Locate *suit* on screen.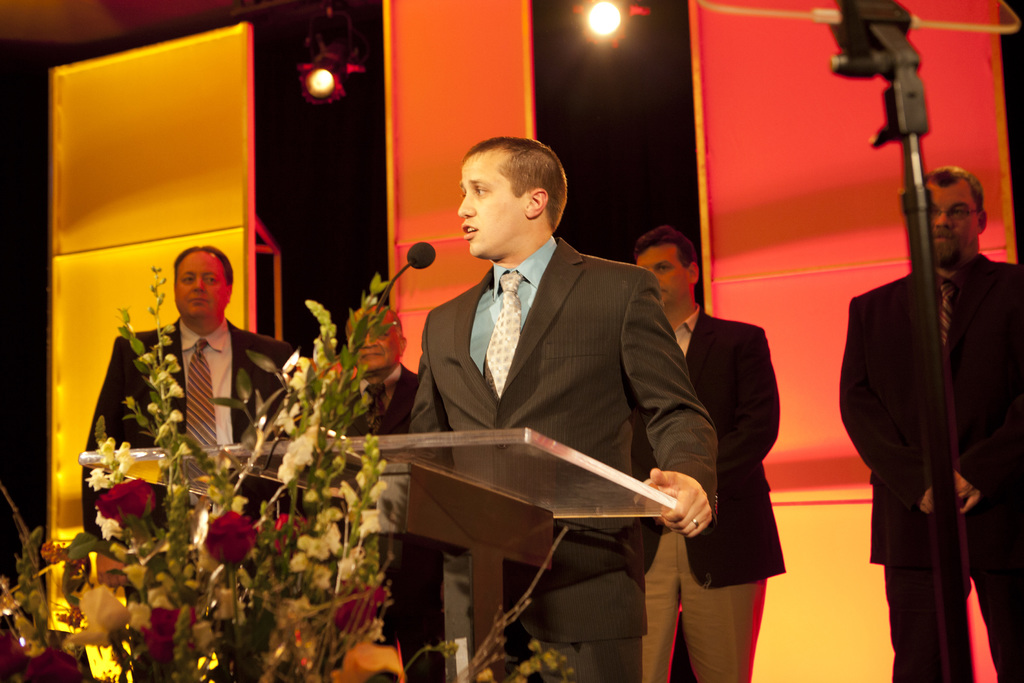
On screen at x1=670 y1=308 x2=786 y2=591.
